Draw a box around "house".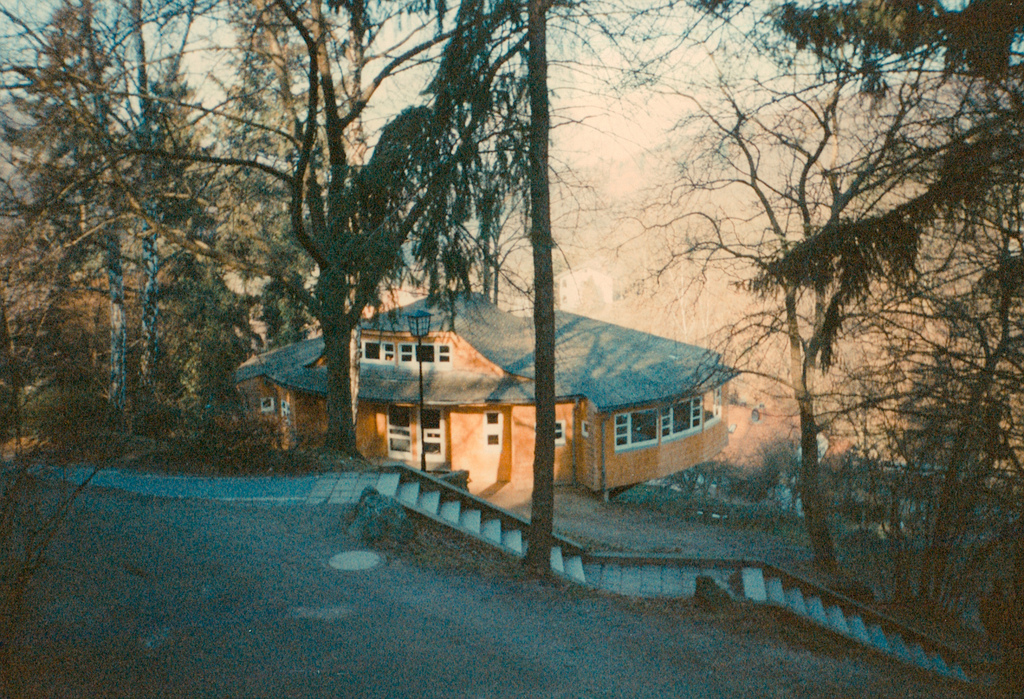
l=230, t=284, r=756, b=488.
